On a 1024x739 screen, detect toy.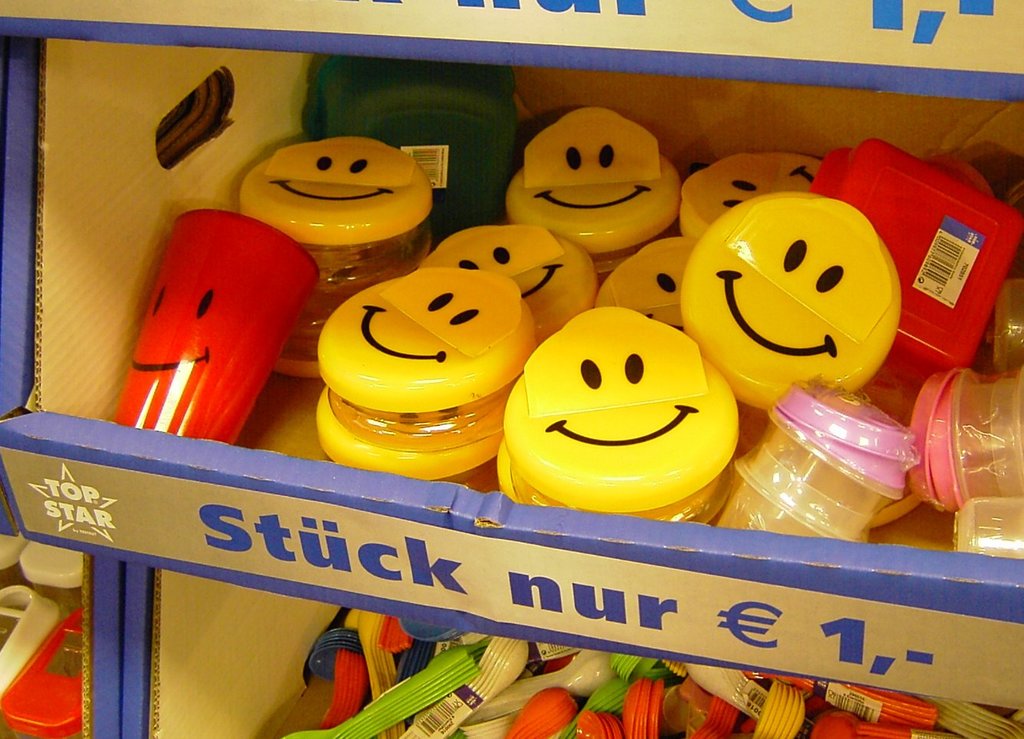
box=[228, 131, 435, 392].
